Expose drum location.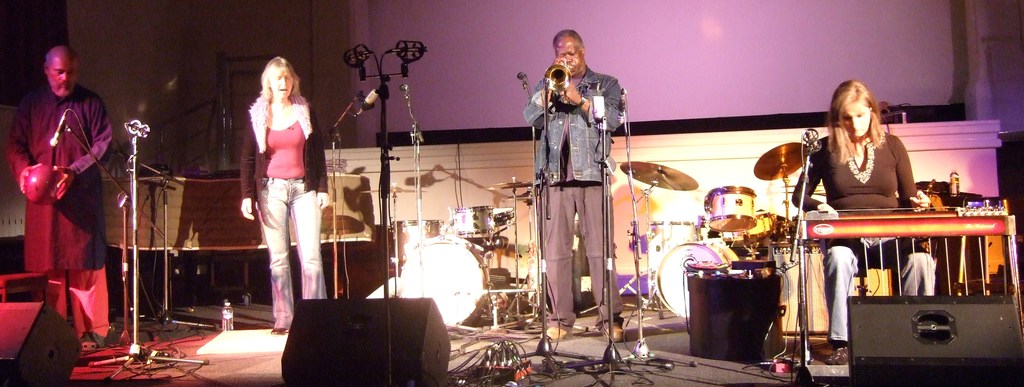
Exposed at box(656, 240, 737, 318).
